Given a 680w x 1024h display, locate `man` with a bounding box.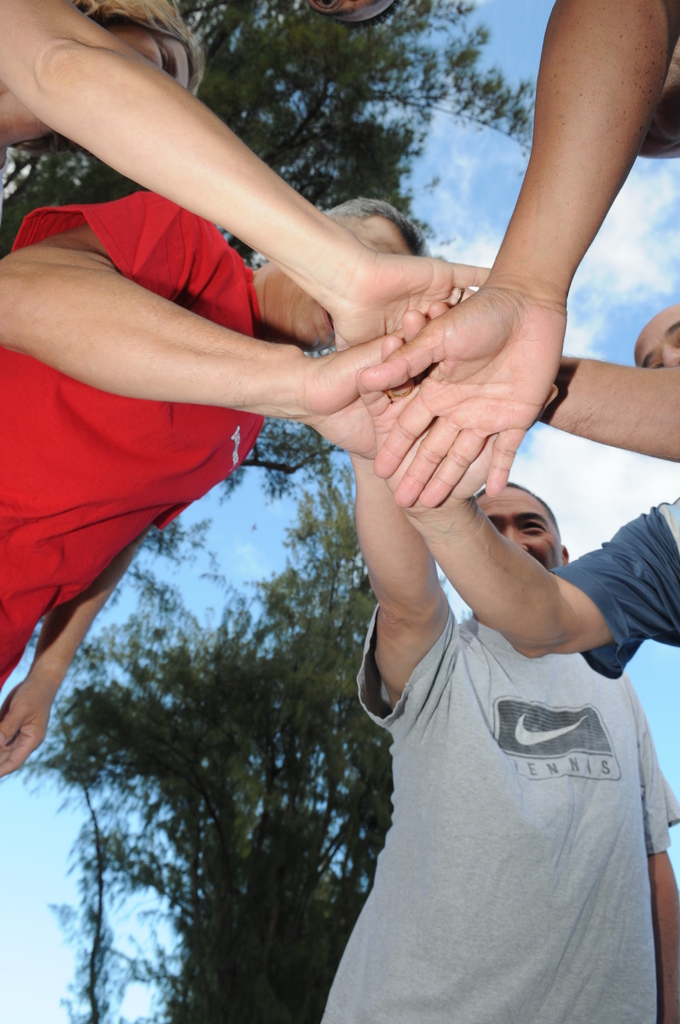
Located: {"x1": 311, "y1": 277, "x2": 679, "y2": 1023}.
